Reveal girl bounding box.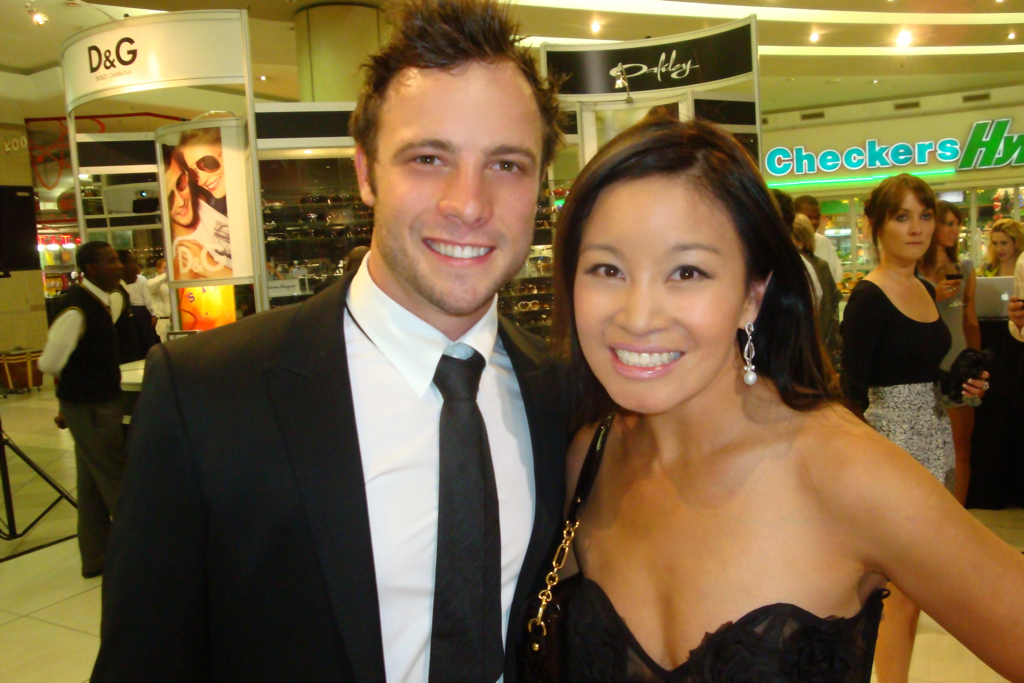
Revealed: pyautogui.locateOnScreen(510, 116, 1023, 682).
